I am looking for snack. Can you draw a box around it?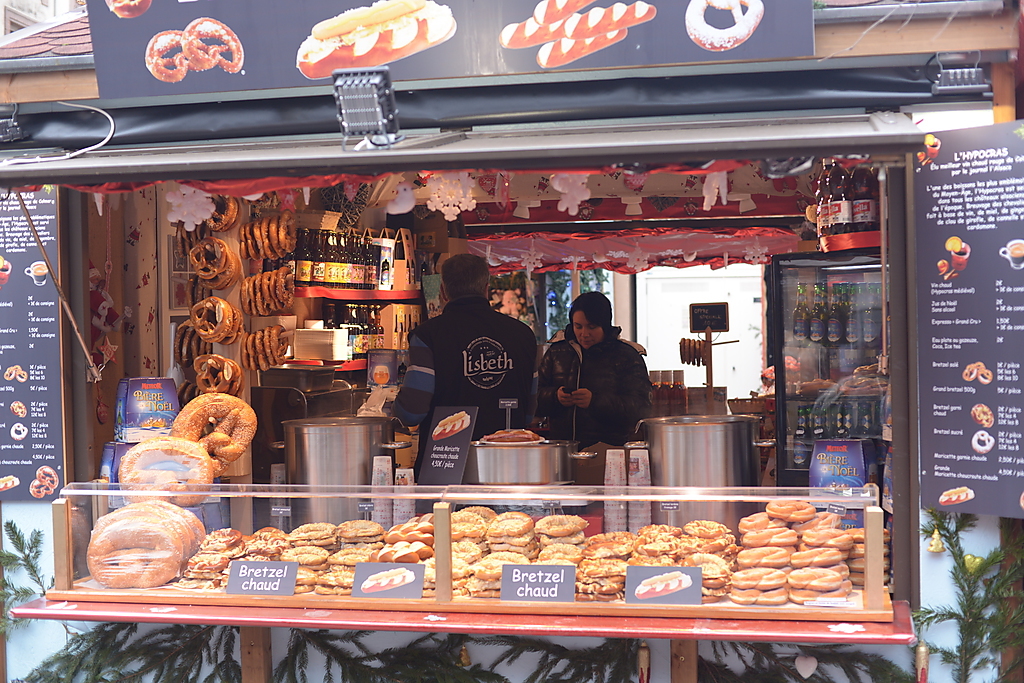
Sure, the bounding box is box=[1, 478, 19, 492].
